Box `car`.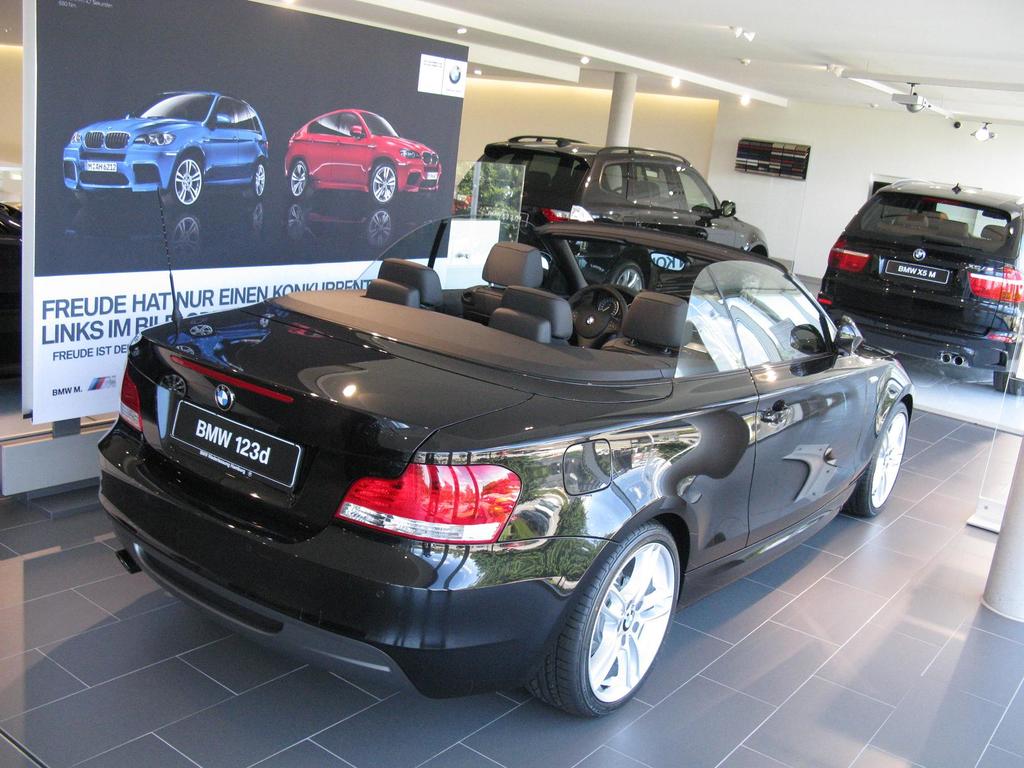
98,180,913,709.
